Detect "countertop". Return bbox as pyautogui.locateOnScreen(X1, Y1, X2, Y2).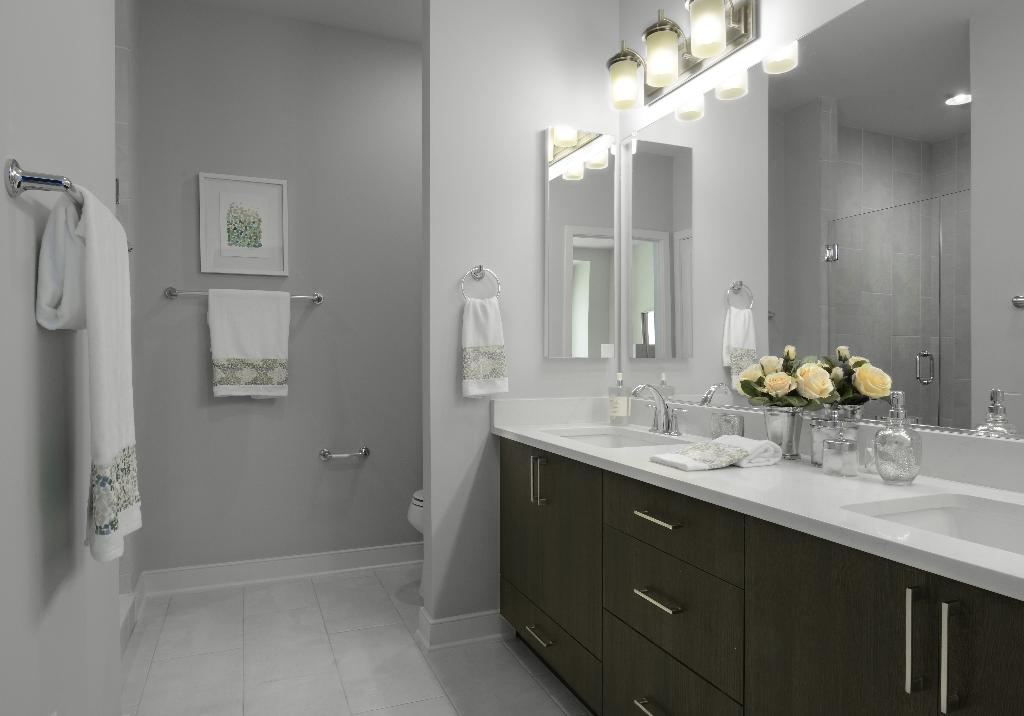
pyautogui.locateOnScreen(491, 417, 1023, 603).
